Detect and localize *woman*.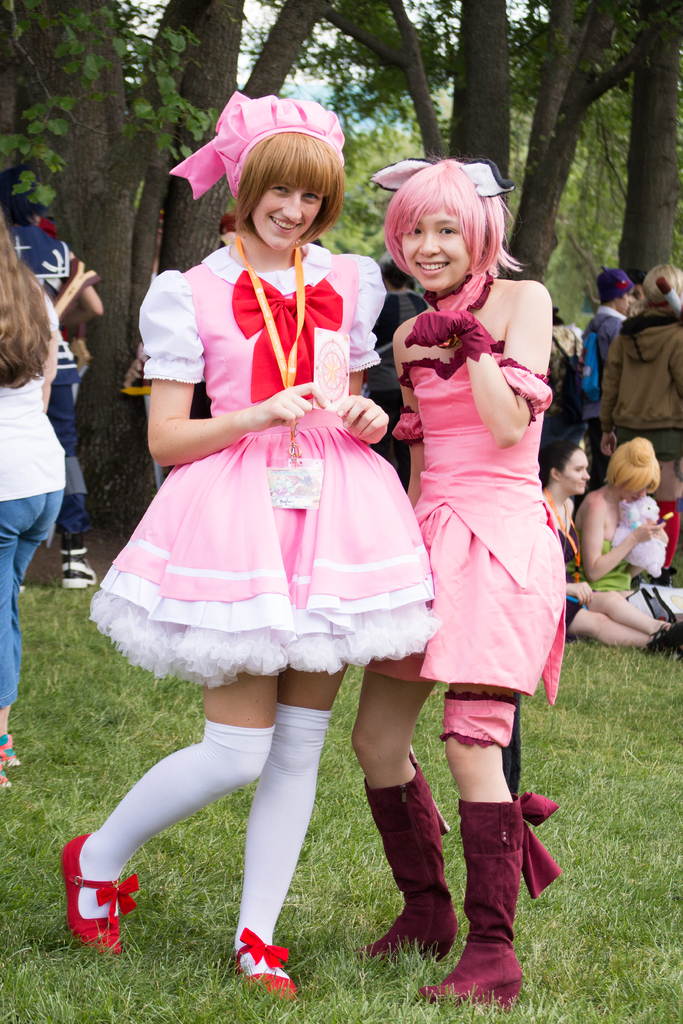
Localized at rect(343, 156, 571, 995).
